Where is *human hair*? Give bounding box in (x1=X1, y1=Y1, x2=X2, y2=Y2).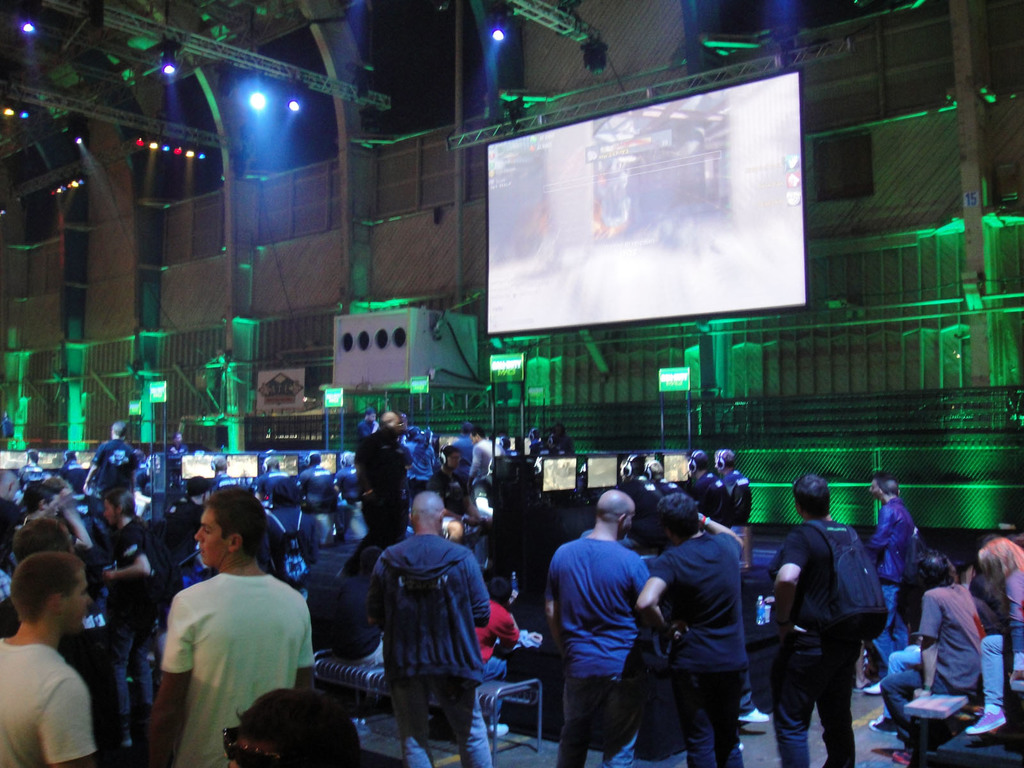
(x1=686, y1=447, x2=707, y2=470).
